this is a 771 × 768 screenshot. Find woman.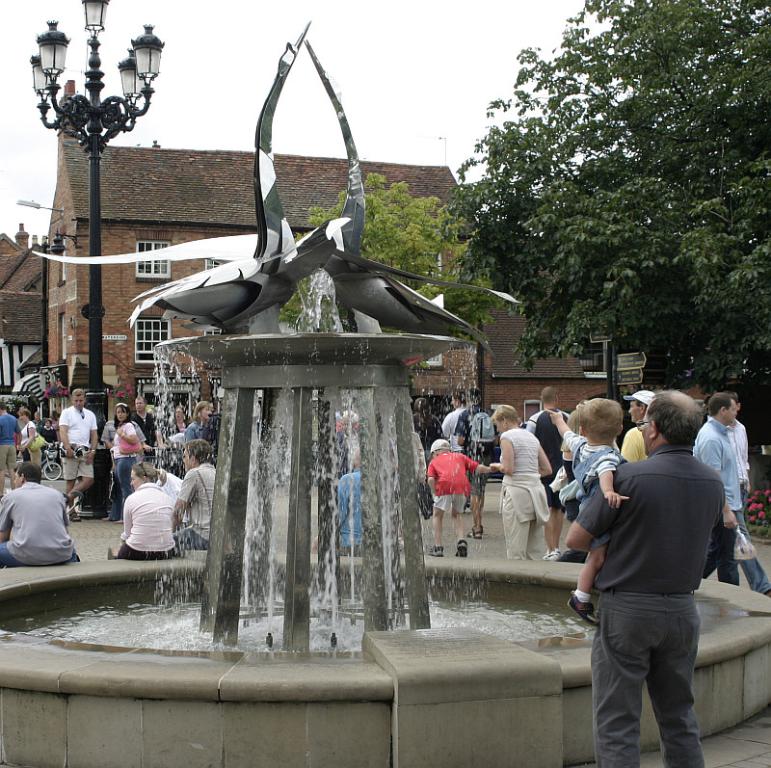
Bounding box: Rect(181, 401, 217, 443).
